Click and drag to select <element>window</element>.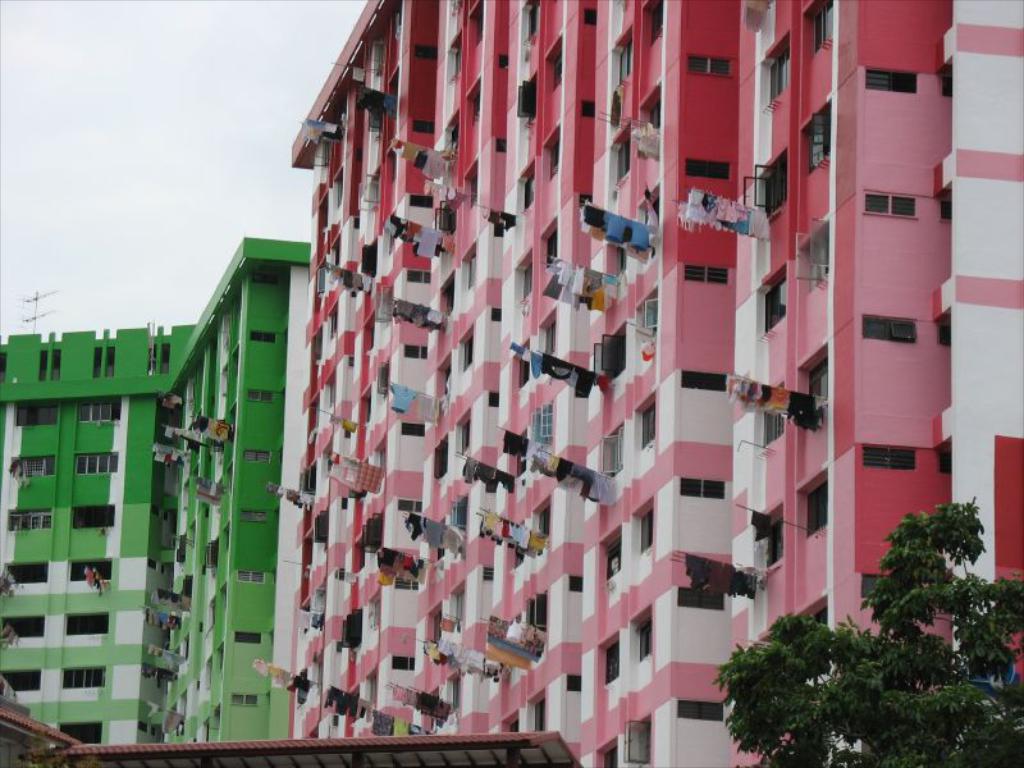
Selection: <region>58, 719, 97, 749</region>.
